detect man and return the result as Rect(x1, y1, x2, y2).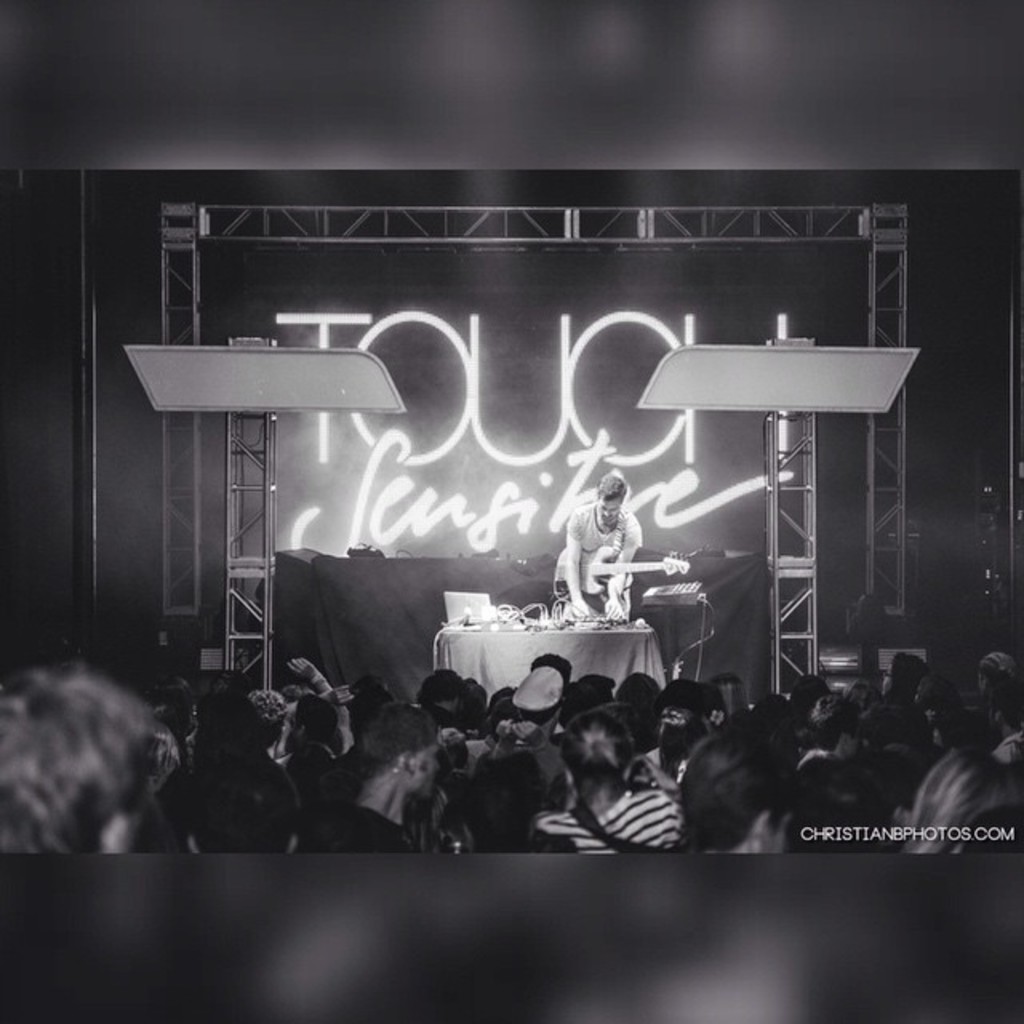
Rect(795, 691, 867, 779).
